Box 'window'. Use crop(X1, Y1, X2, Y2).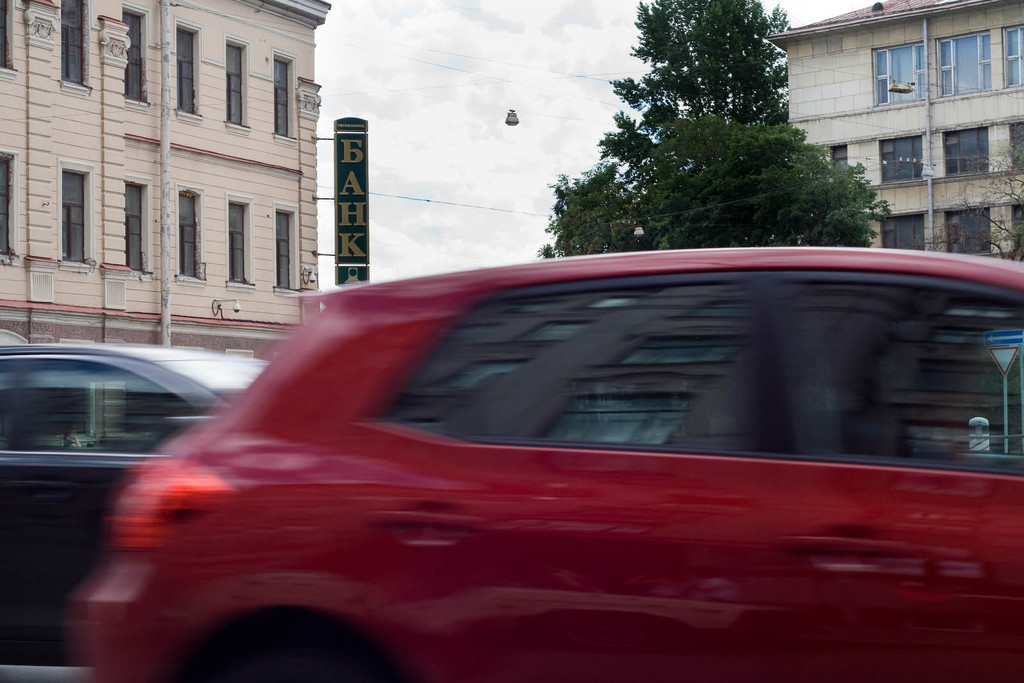
crop(54, 158, 95, 272).
